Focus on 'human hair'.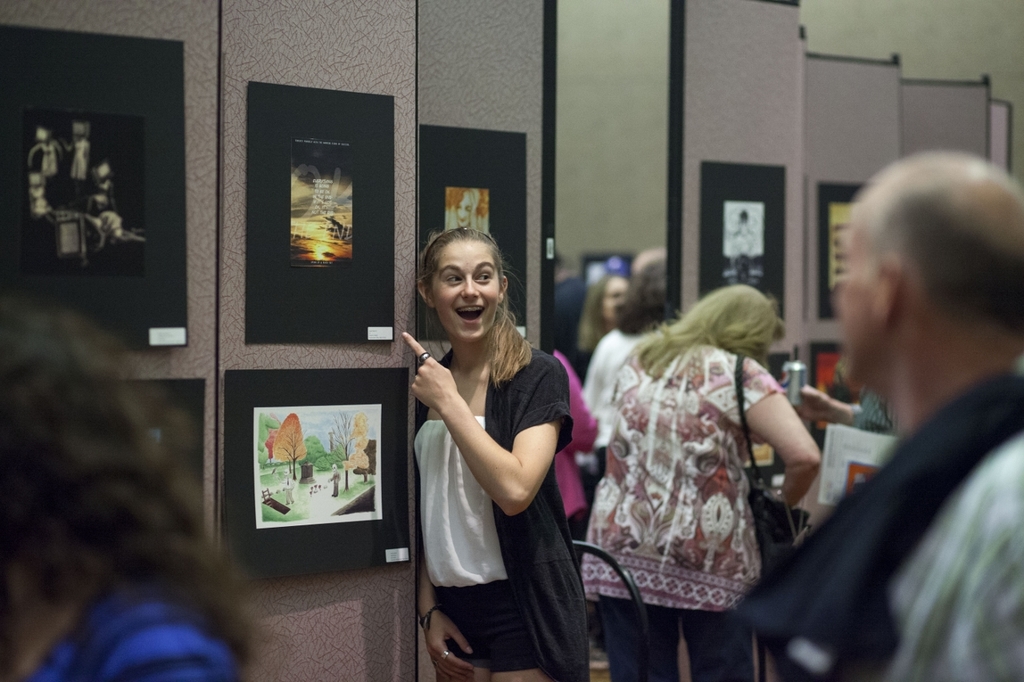
Focused at {"left": 0, "top": 304, "right": 273, "bottom": 677}.
